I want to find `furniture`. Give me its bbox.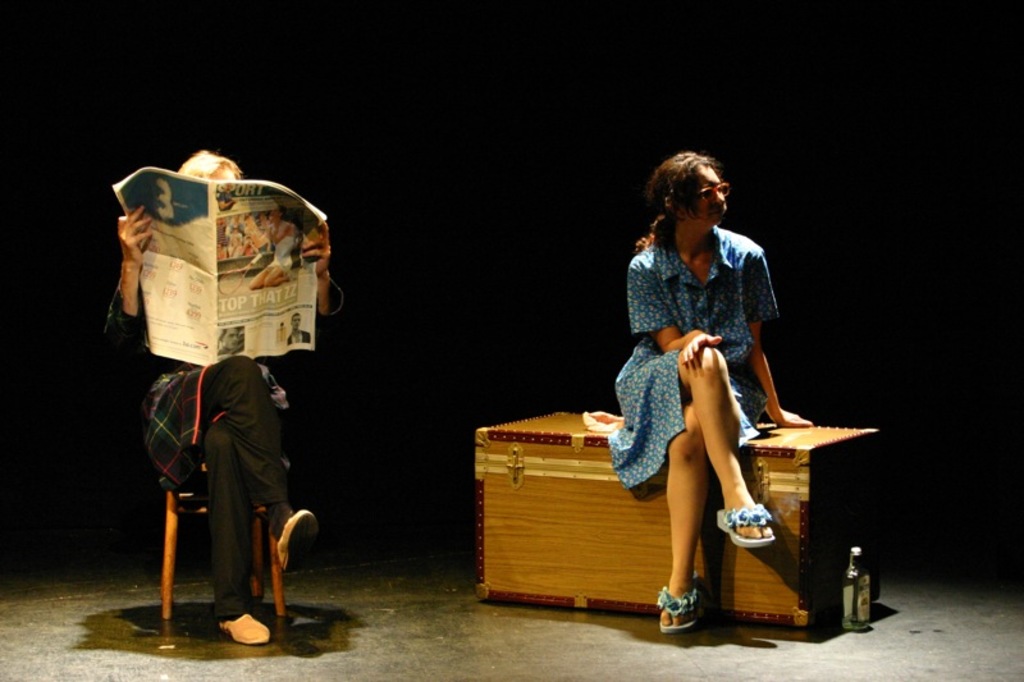
<region>475, 409, 883, 628</region>.
